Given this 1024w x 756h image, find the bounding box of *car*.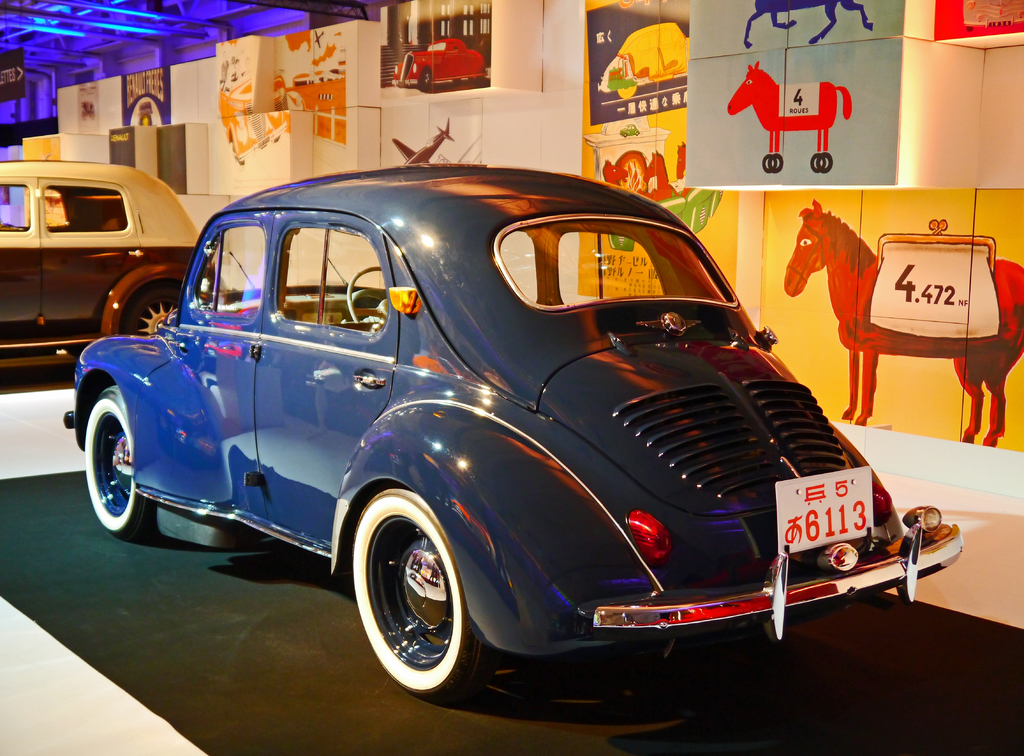
218,69,286,163.
